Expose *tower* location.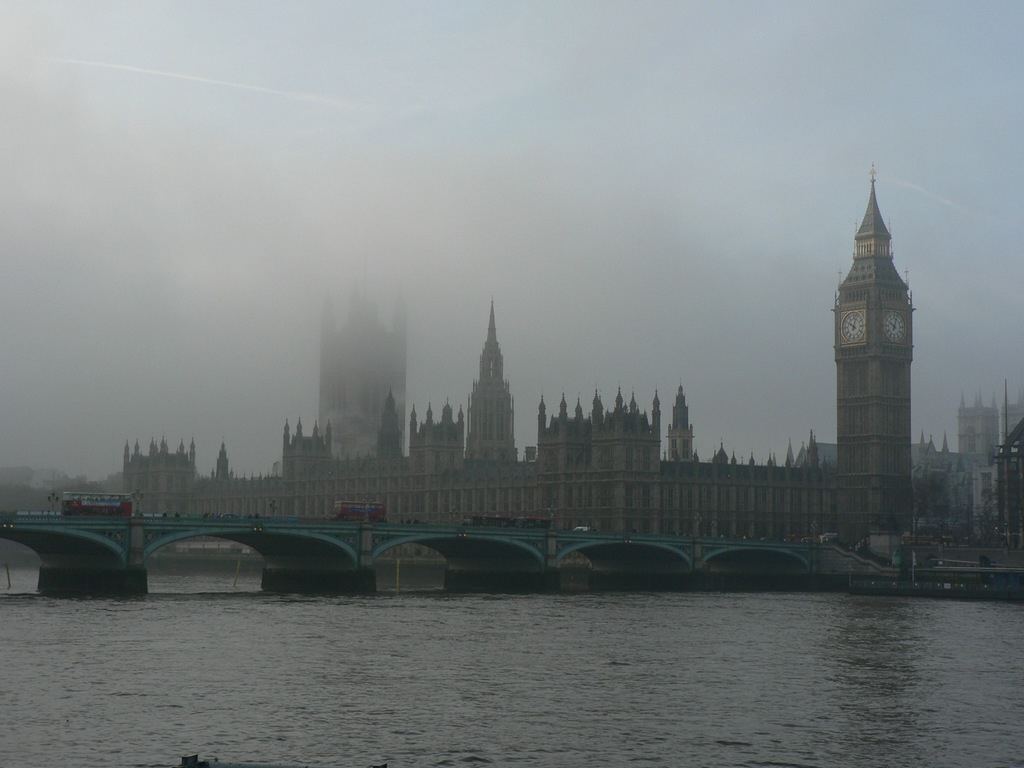
Exposed at bbox=(819, 156, 945, 525).
